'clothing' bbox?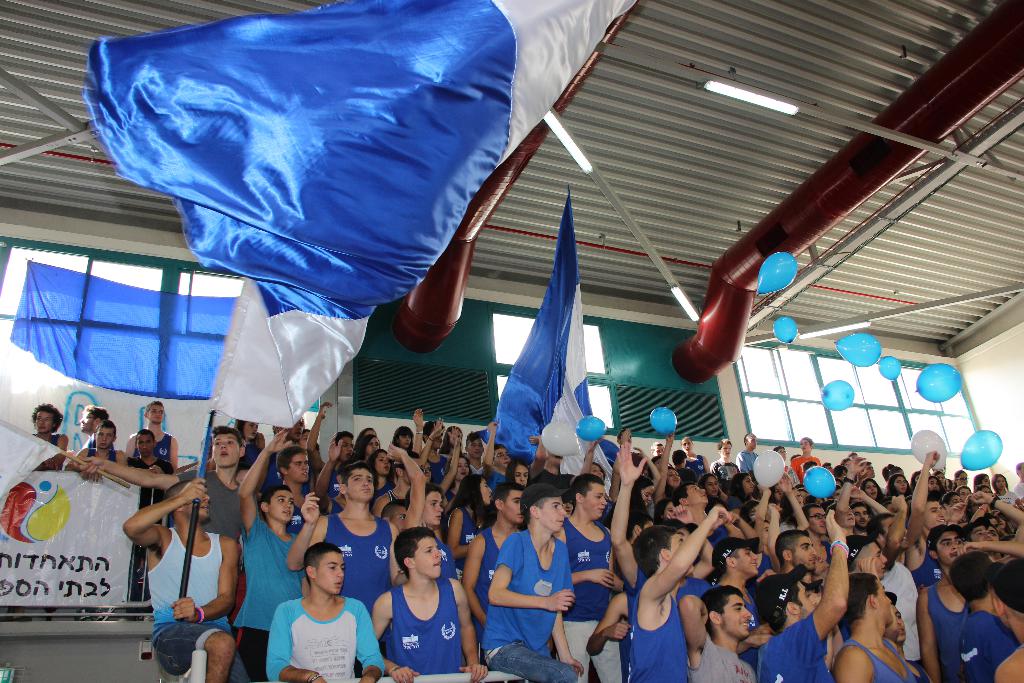
box=[398, 577, 485, 682]
